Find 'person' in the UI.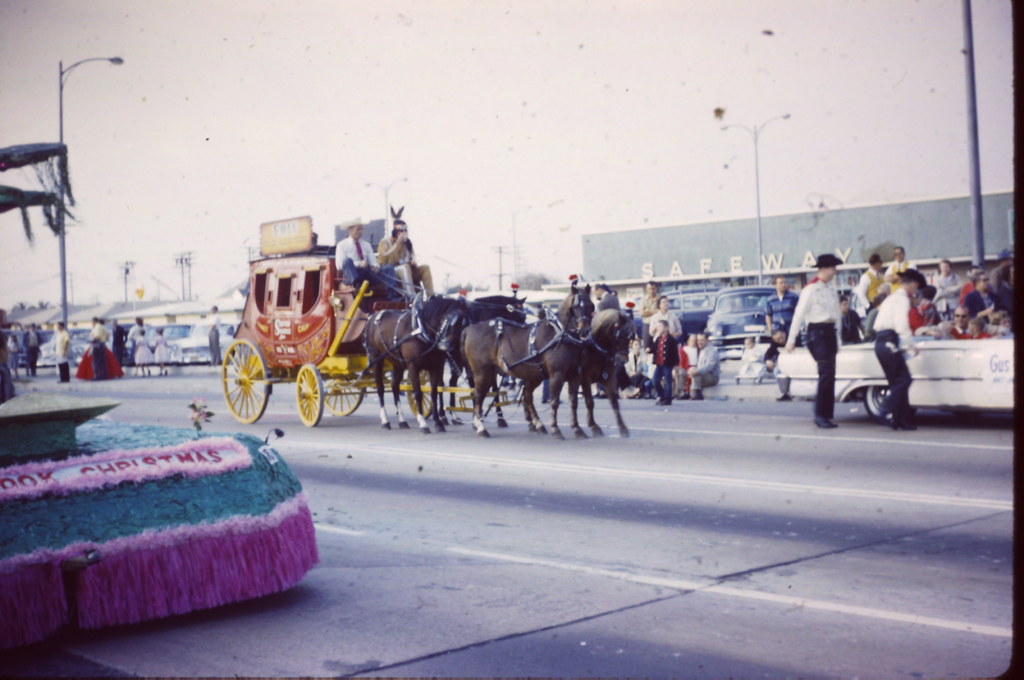
UI element at region(689, 334, 720, 401).
